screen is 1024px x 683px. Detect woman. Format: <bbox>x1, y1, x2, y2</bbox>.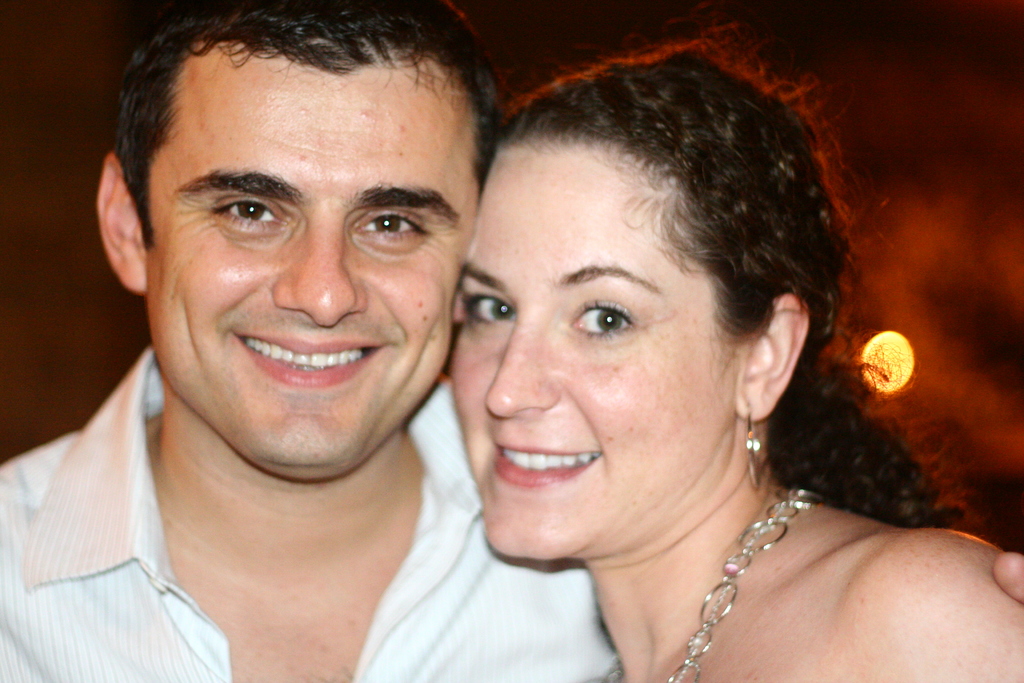
<bbox>441, 17, 1023, 682</bbox>.
